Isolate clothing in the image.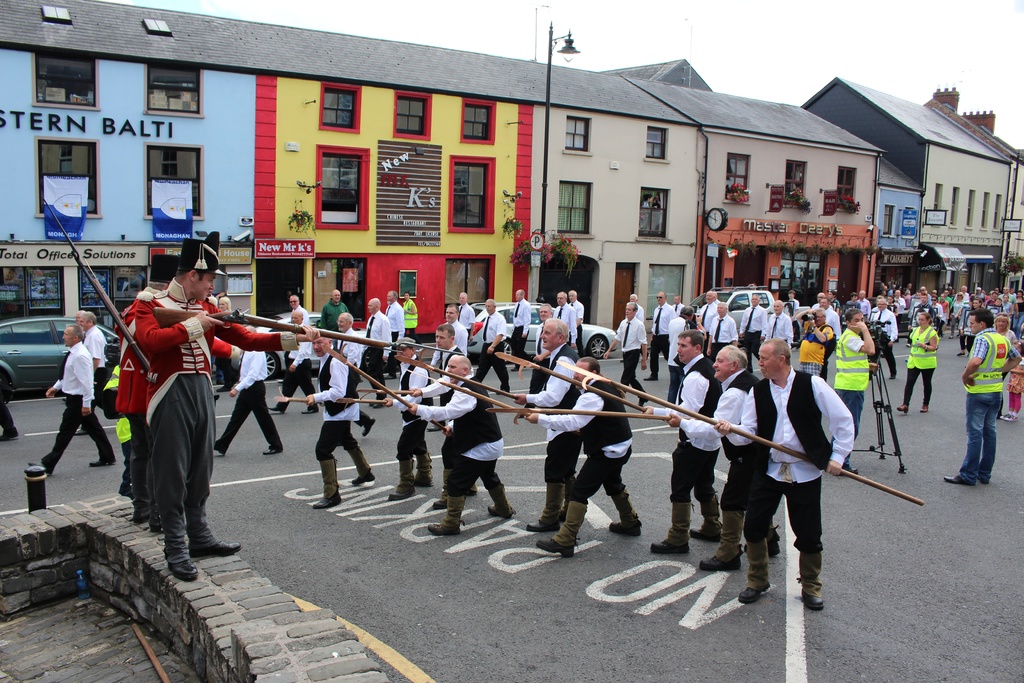
Isolated region: box(676, 365, 757, 515).
